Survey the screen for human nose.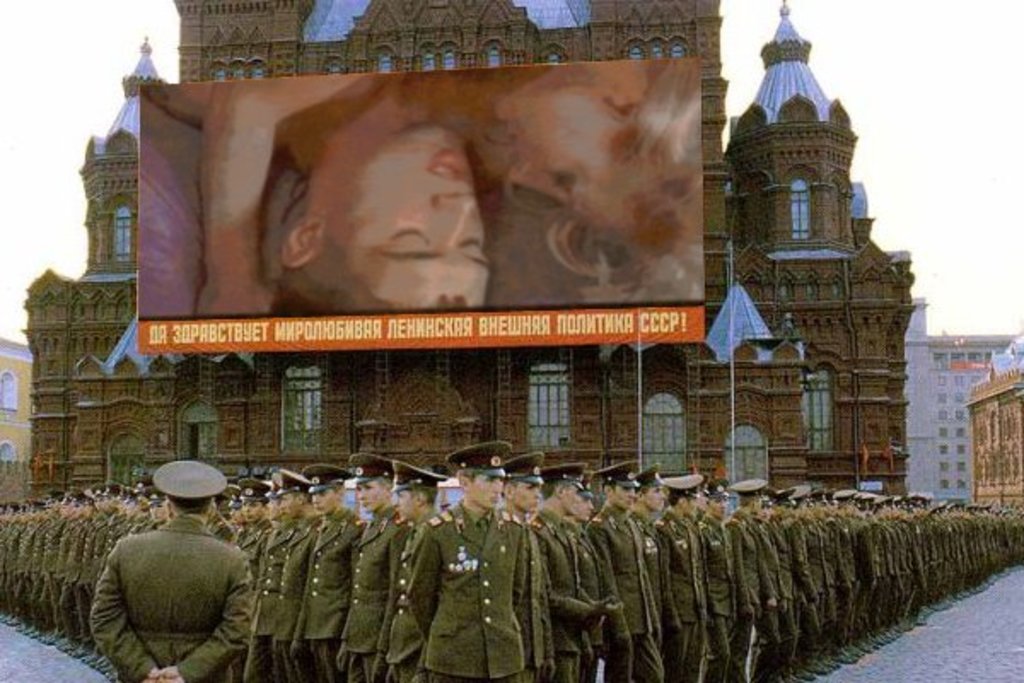
Survey found: (312, 495, 319, 504).
